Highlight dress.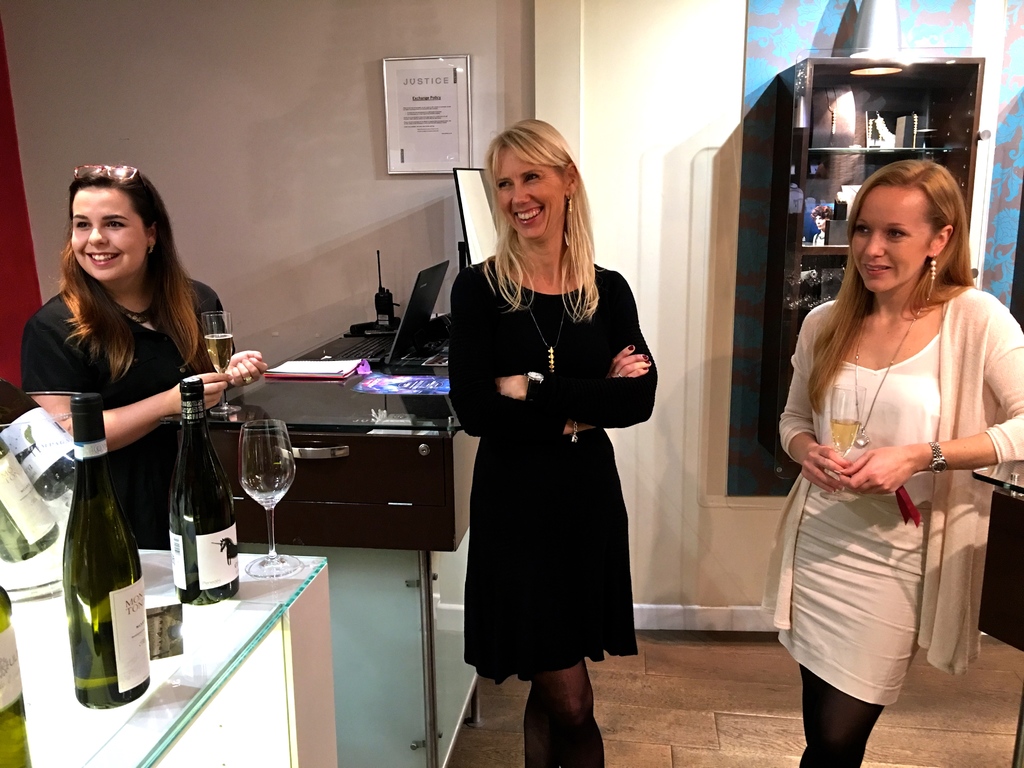
Highlighted region: (20,280,228,548).
